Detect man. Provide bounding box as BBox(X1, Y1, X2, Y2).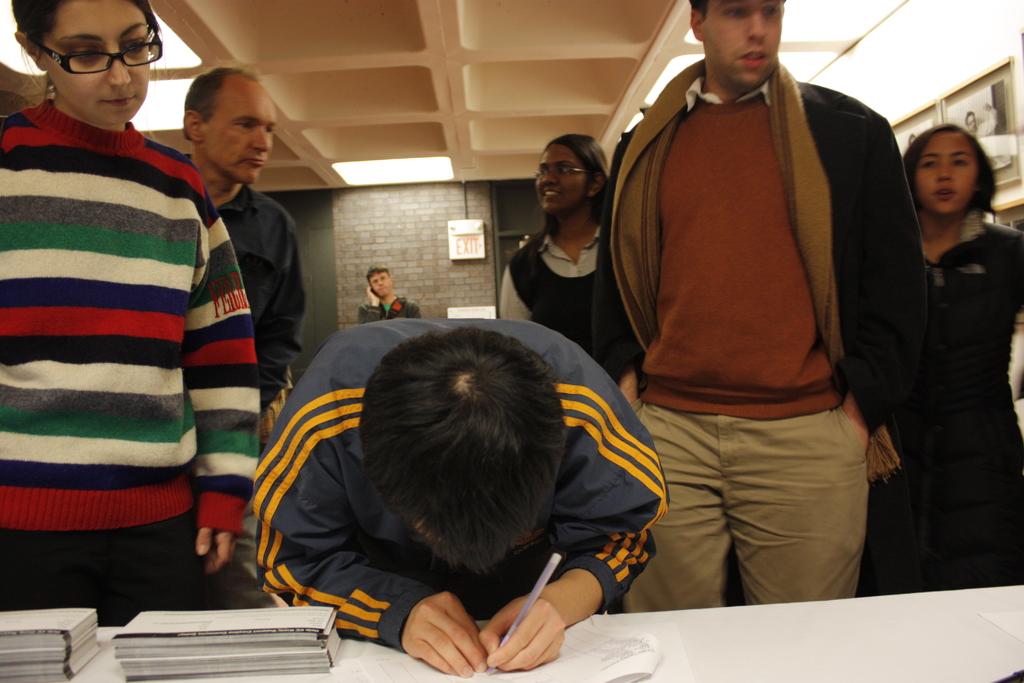
BBox(250, 315, 671, 673).
